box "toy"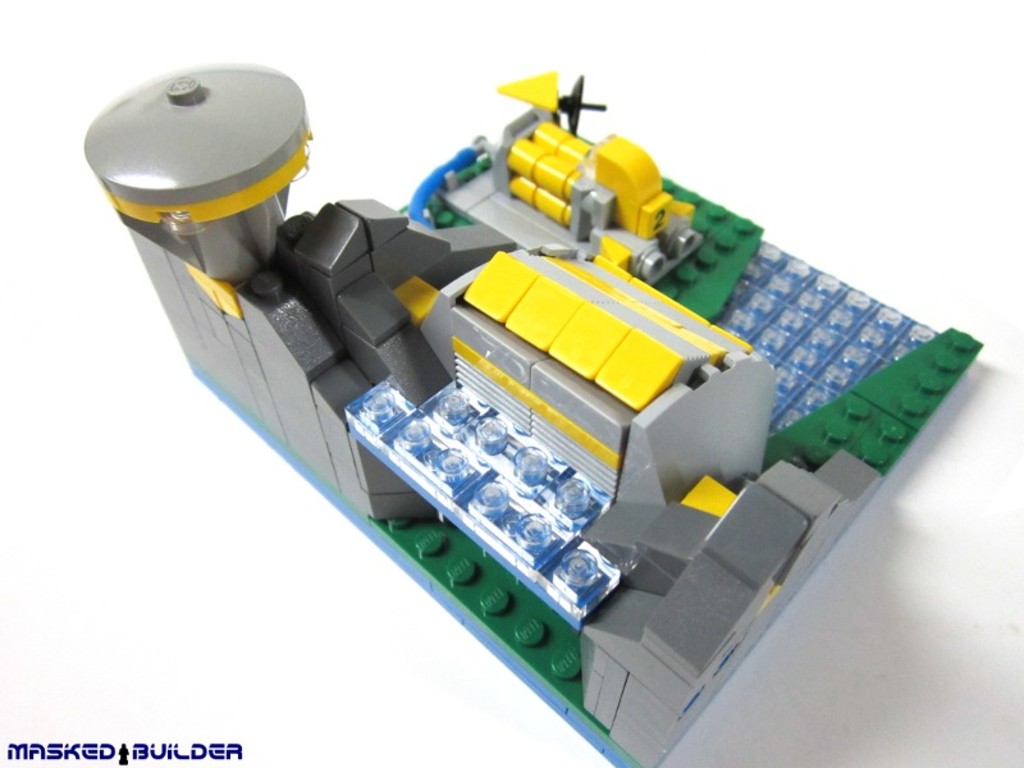
box=[70, 70, 996, 767]
